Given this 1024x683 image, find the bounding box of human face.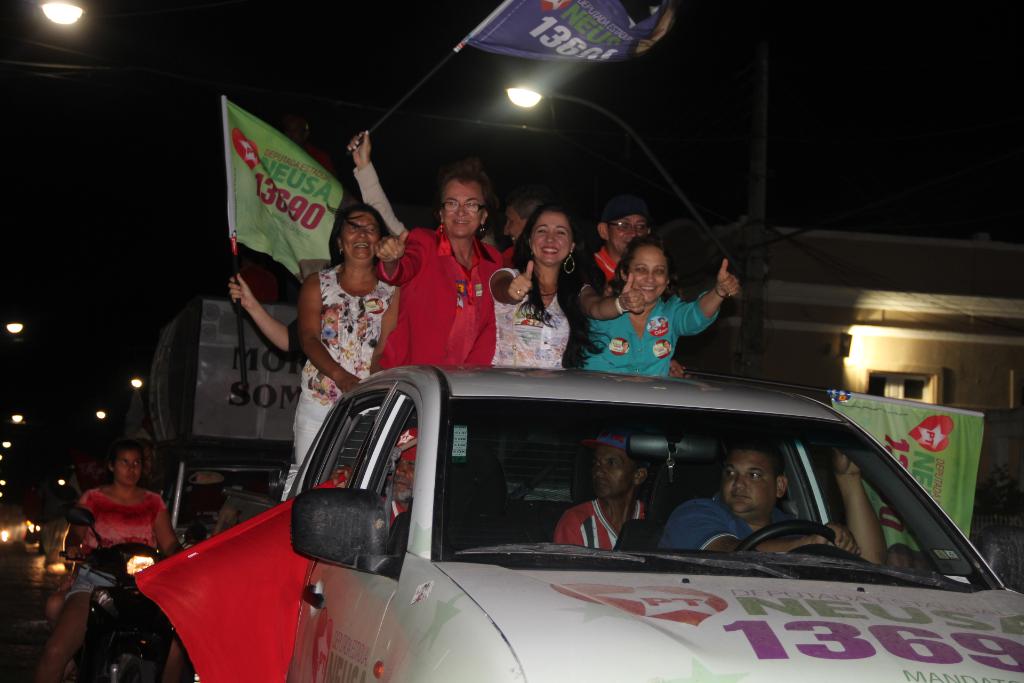
<box>505,202,524,244</box>.
